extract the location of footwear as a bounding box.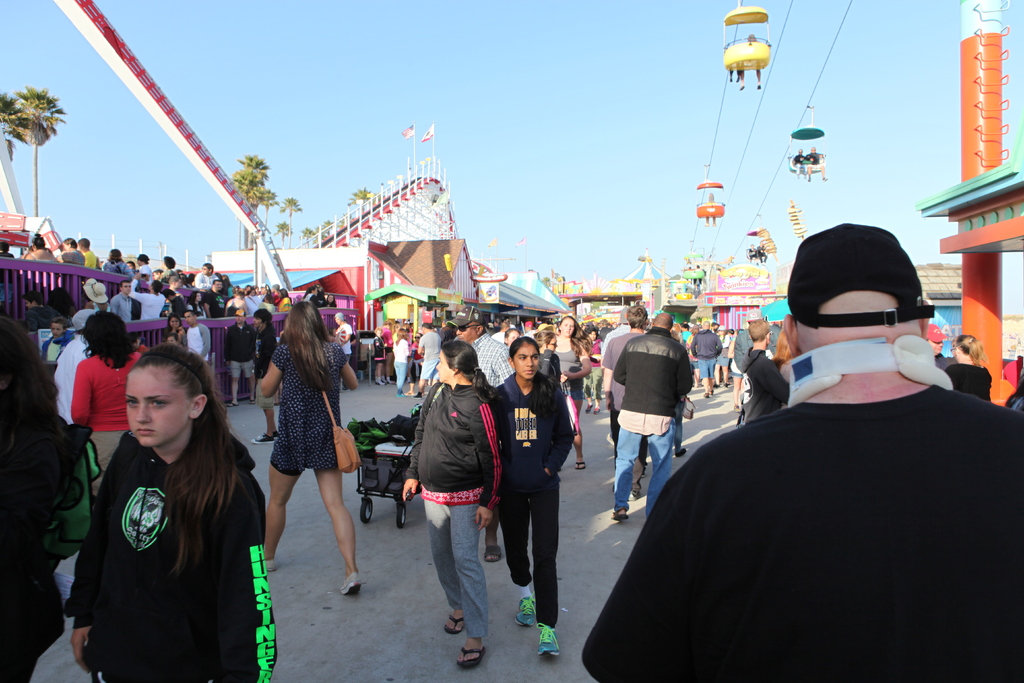
592:406:598:413.
